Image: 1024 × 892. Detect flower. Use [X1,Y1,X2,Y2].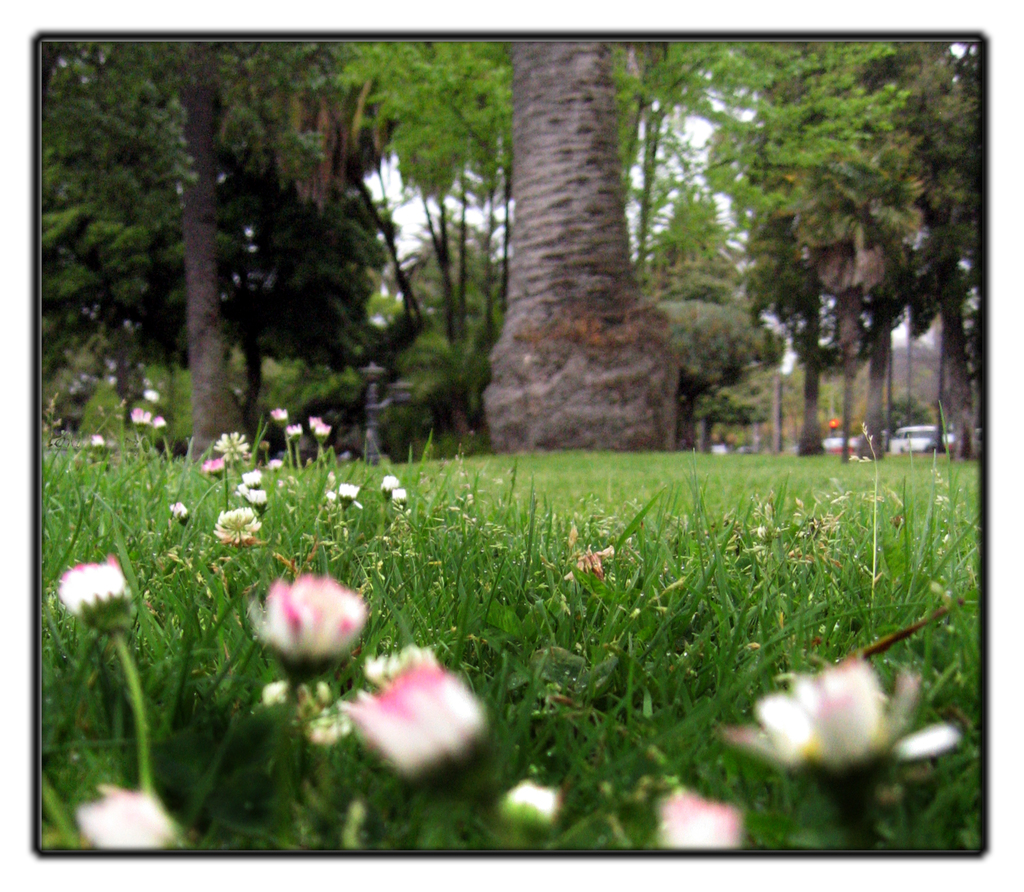
[87,431,104,446].
